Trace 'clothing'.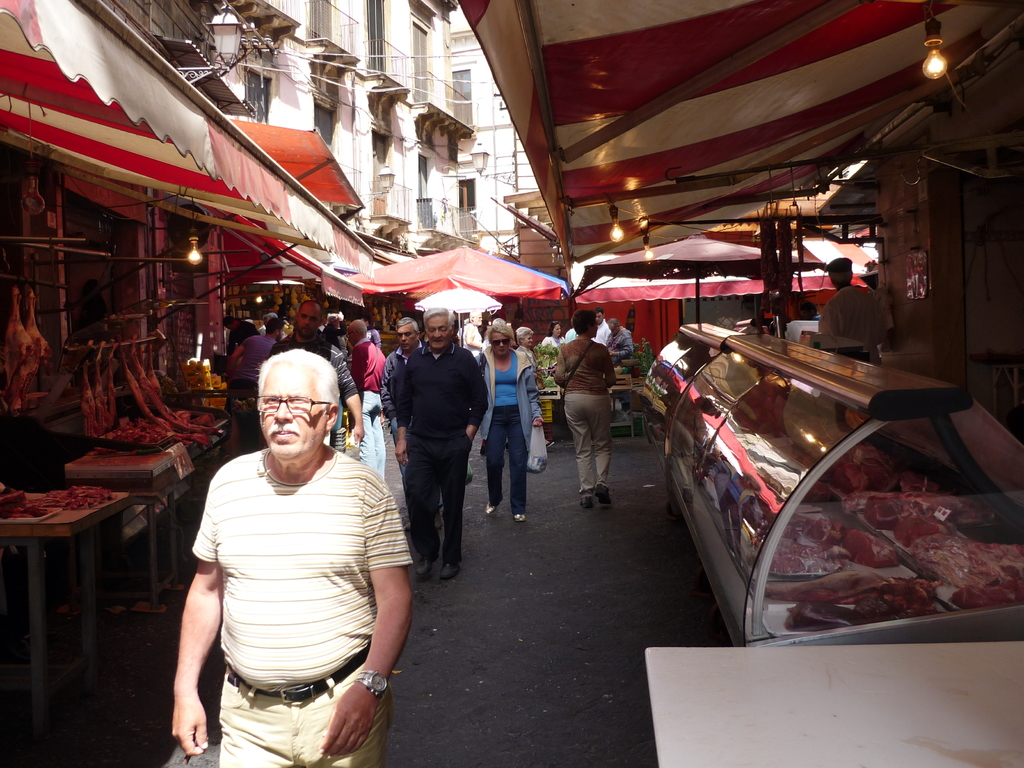
Traced to box=[268, 332, 361, 399].
